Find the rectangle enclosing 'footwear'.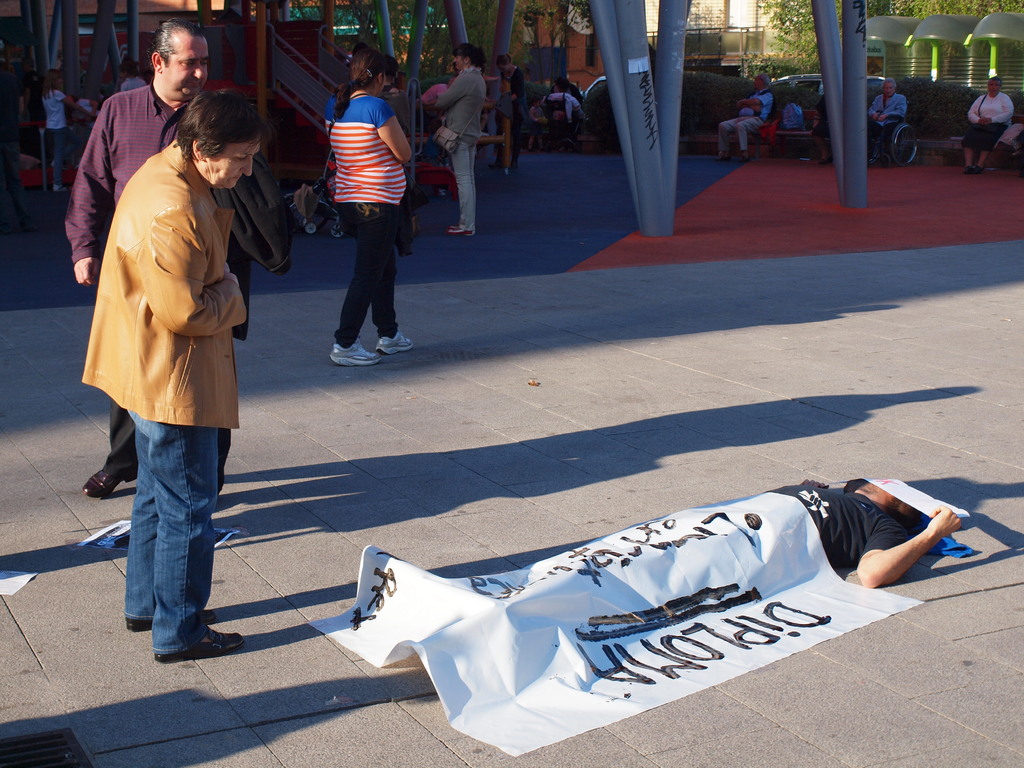
971,166,983,175.
